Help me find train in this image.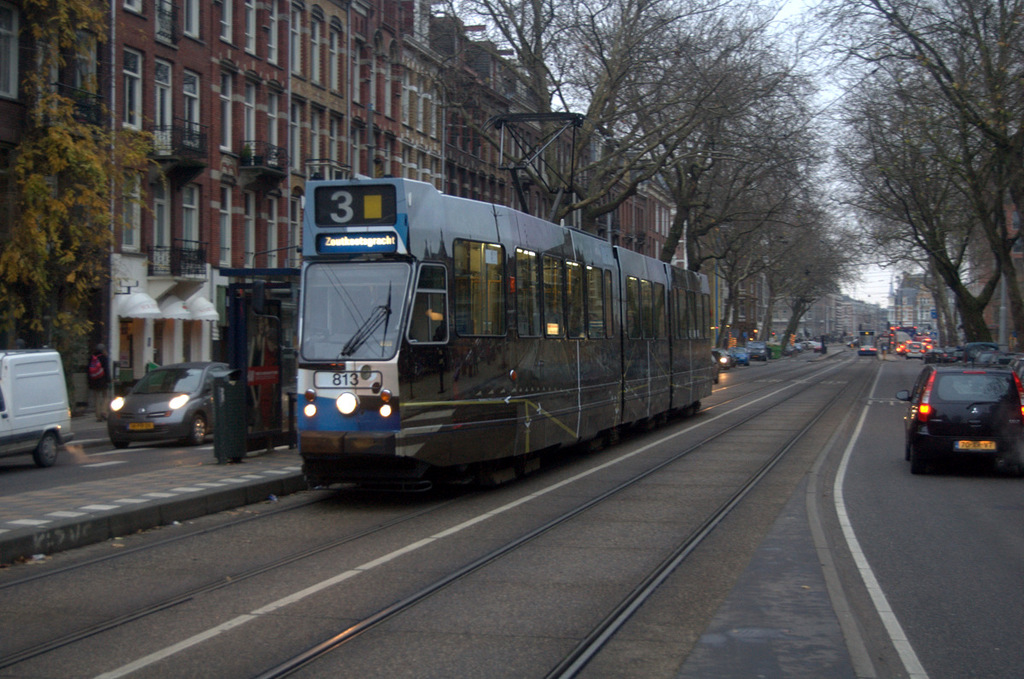
Found it: [859, 330, 878, 355].
